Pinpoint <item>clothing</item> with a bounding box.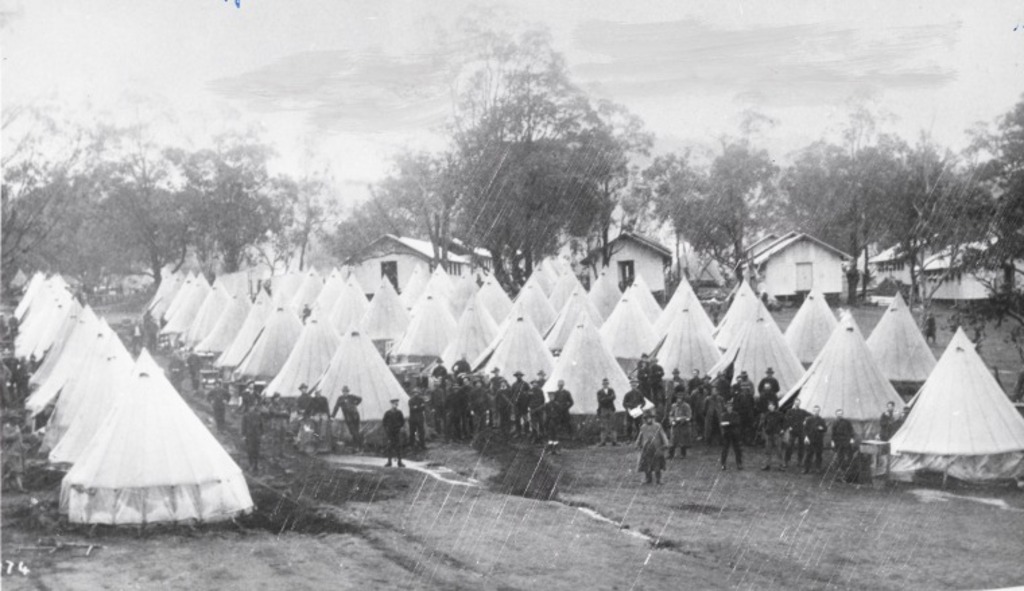
[329,392,361,442].
